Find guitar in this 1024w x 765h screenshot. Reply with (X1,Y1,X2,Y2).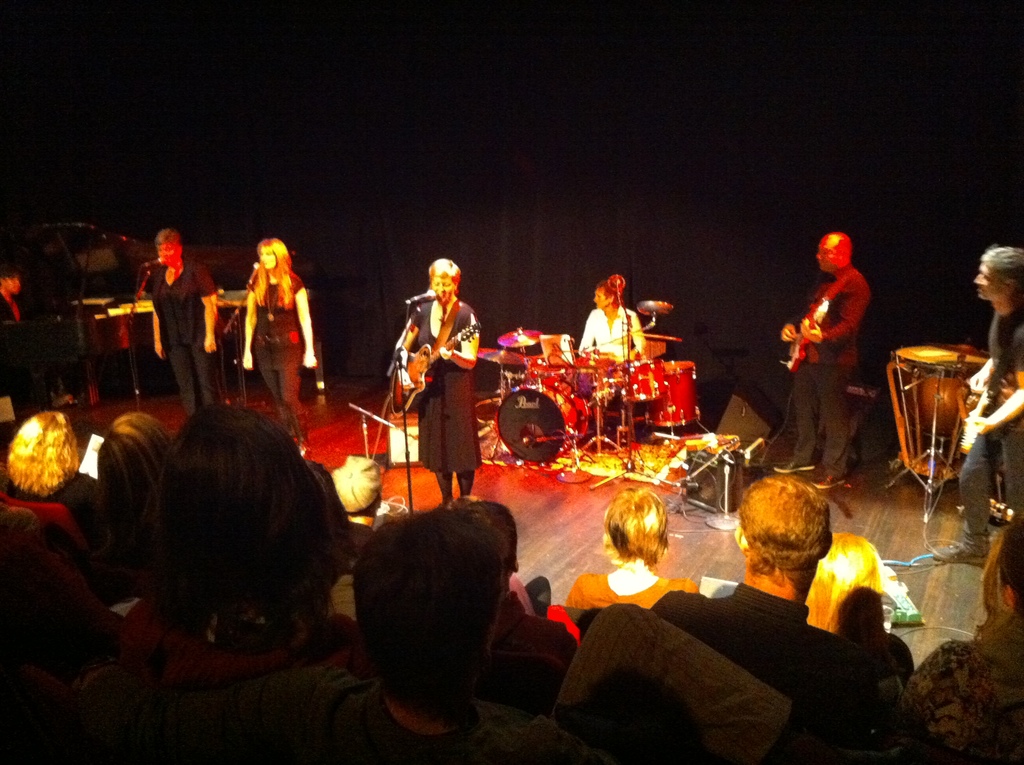
(782,301,831,372).
